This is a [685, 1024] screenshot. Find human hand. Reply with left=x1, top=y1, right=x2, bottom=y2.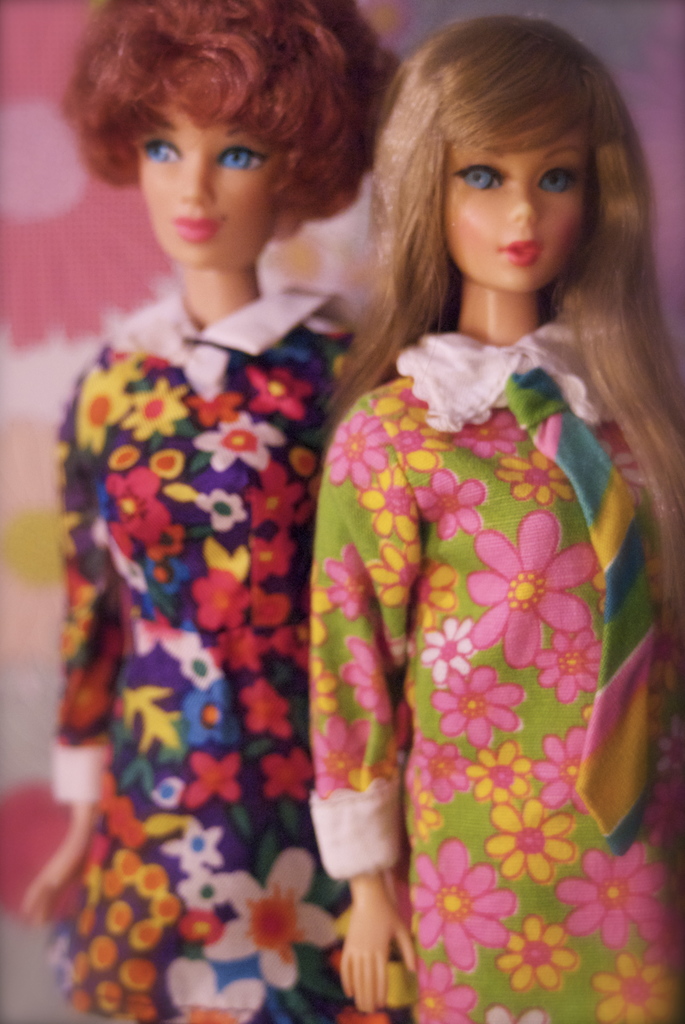
left=15, top=824, right=101, bottom=927.
